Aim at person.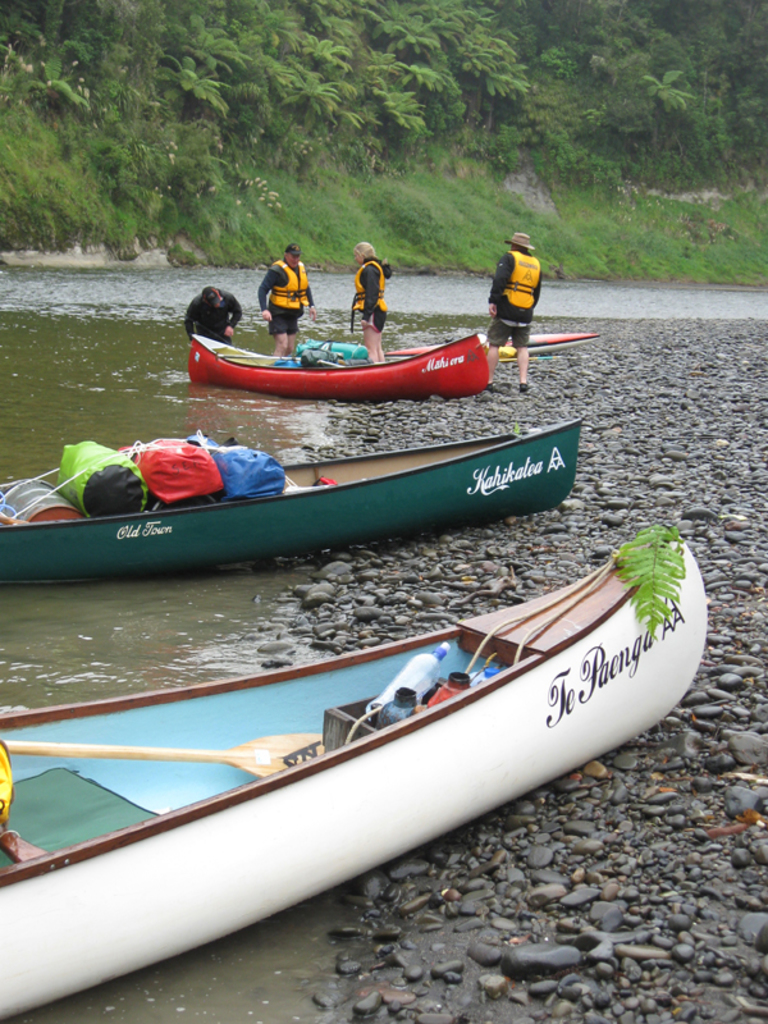
Aimed at x1=184, y1=283, x2=238, y2=342.
